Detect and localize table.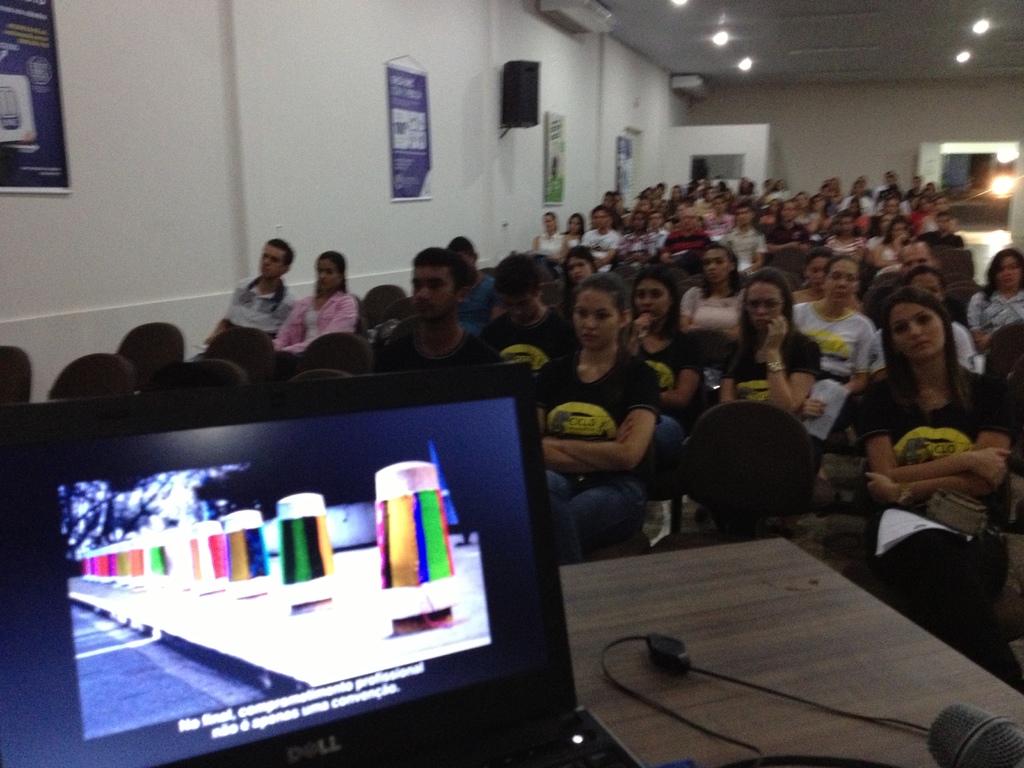
Localized at rect(518, 480, 1023, 767).
